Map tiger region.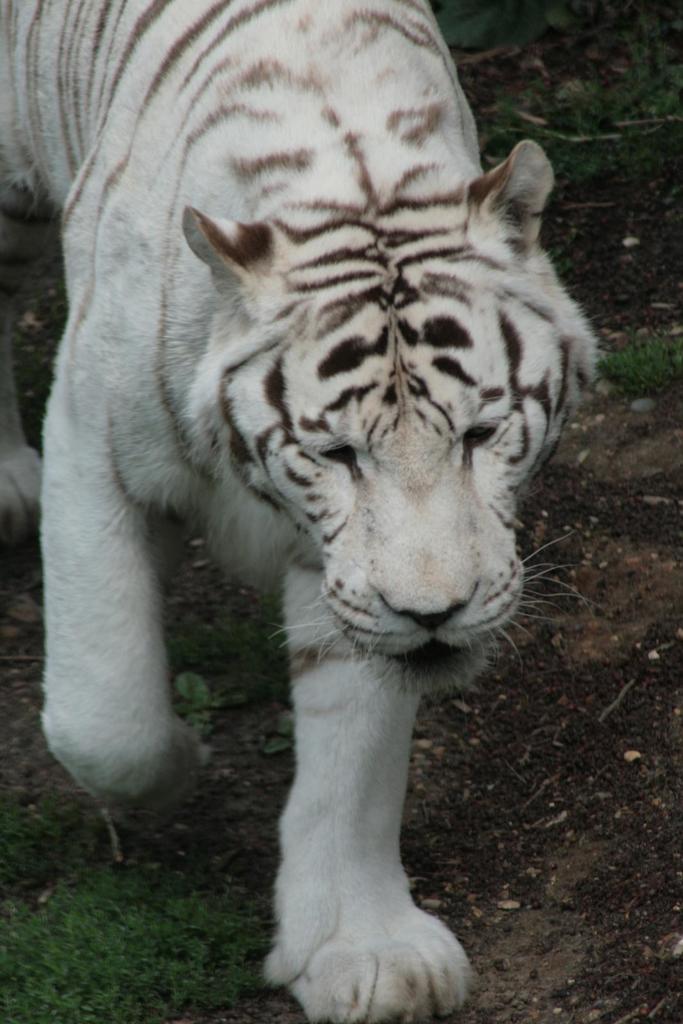
Mapped to (x1=20, y1=3, x2=611, y2=1023).
